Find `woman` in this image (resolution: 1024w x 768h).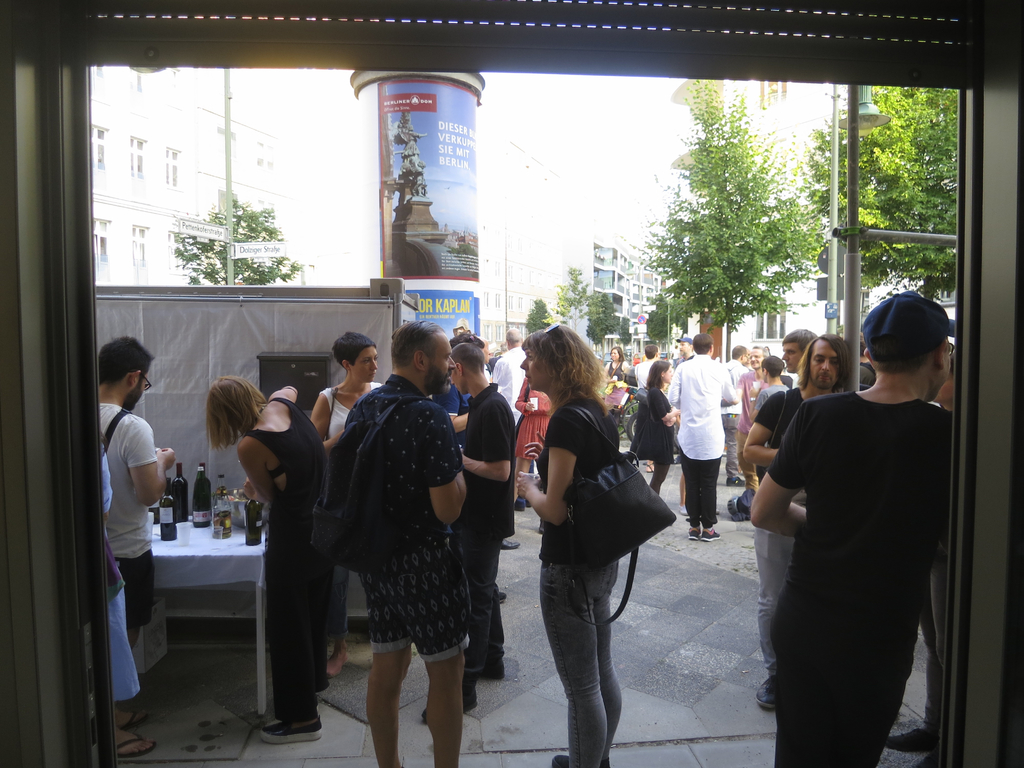
x1=630 y1=359 x2=682 y2=502.
